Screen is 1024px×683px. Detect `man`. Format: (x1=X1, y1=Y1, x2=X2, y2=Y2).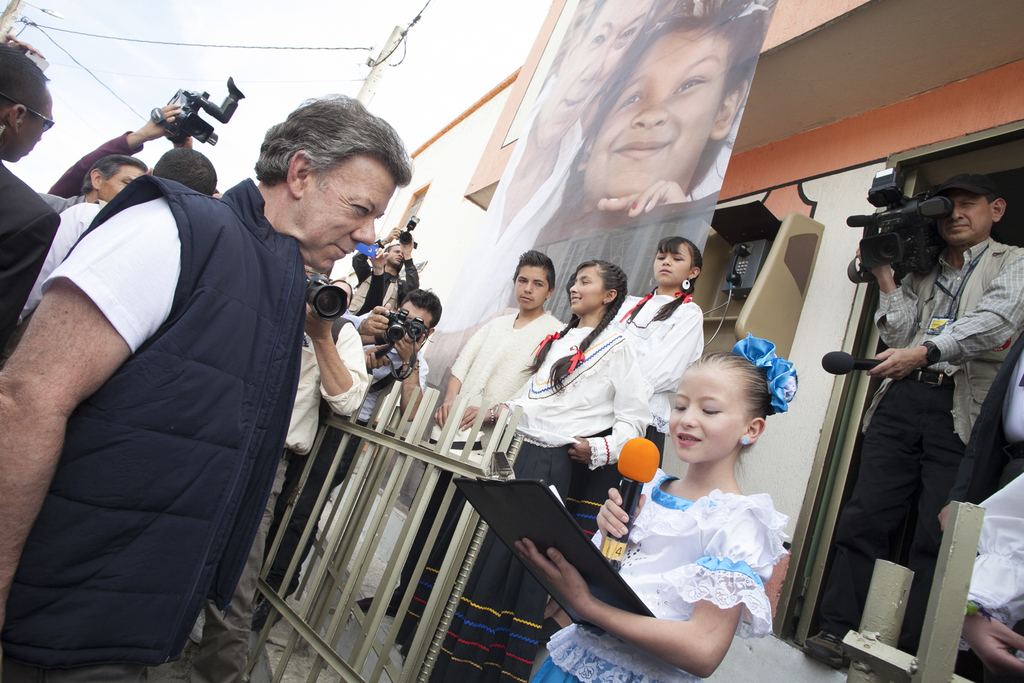
(x1=821, y1=174, x2=1005, y2=654).
